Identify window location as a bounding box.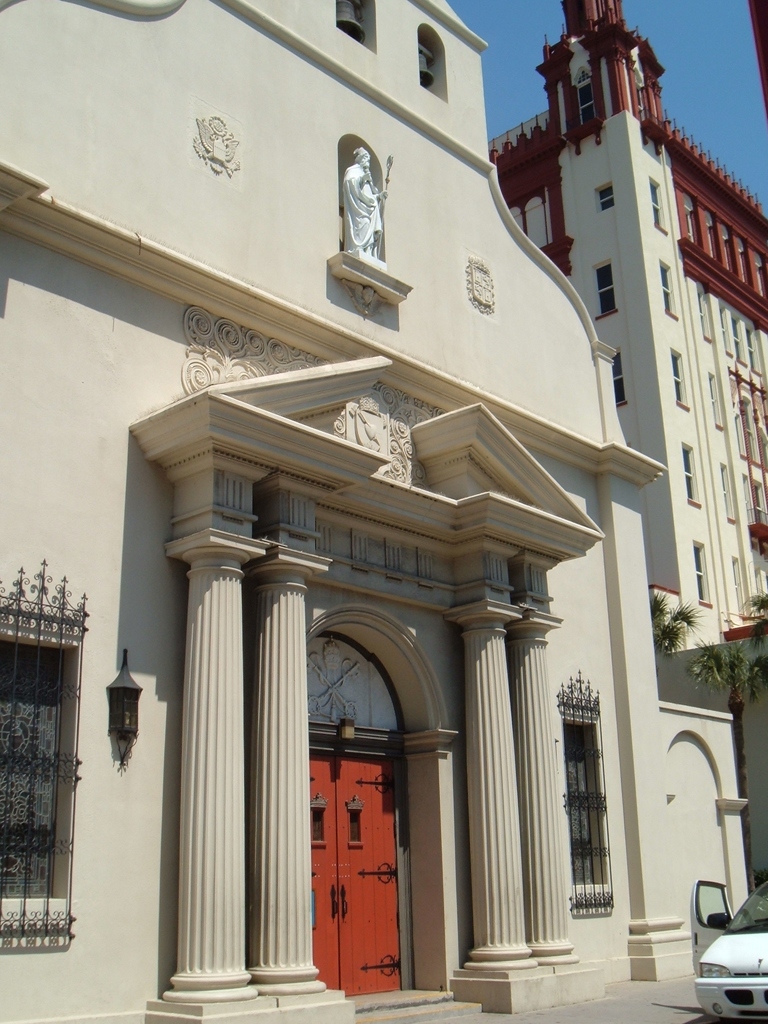
box(578, 72, 592, 130).
